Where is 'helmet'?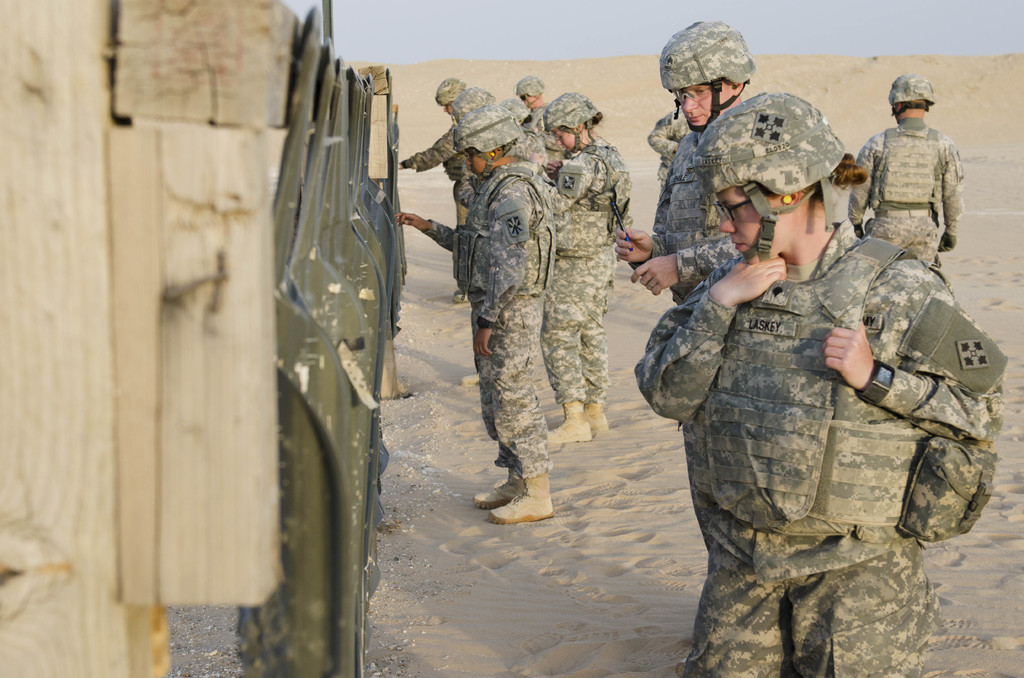
bbox(719, 92, 854, 261).
